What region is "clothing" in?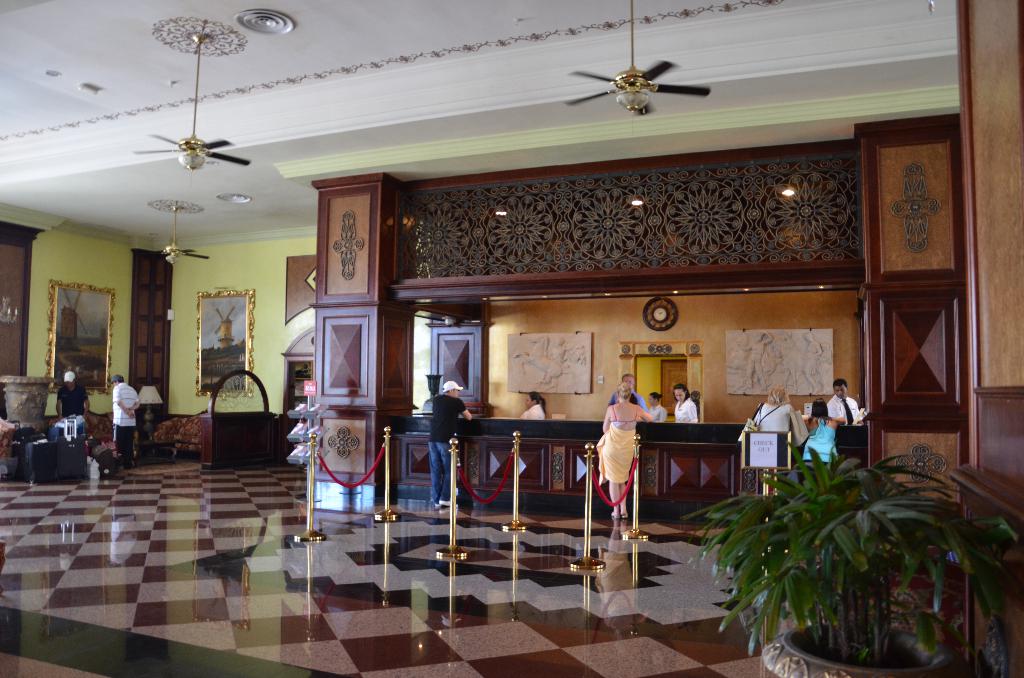
bbox(58, 385, 91, 420).
